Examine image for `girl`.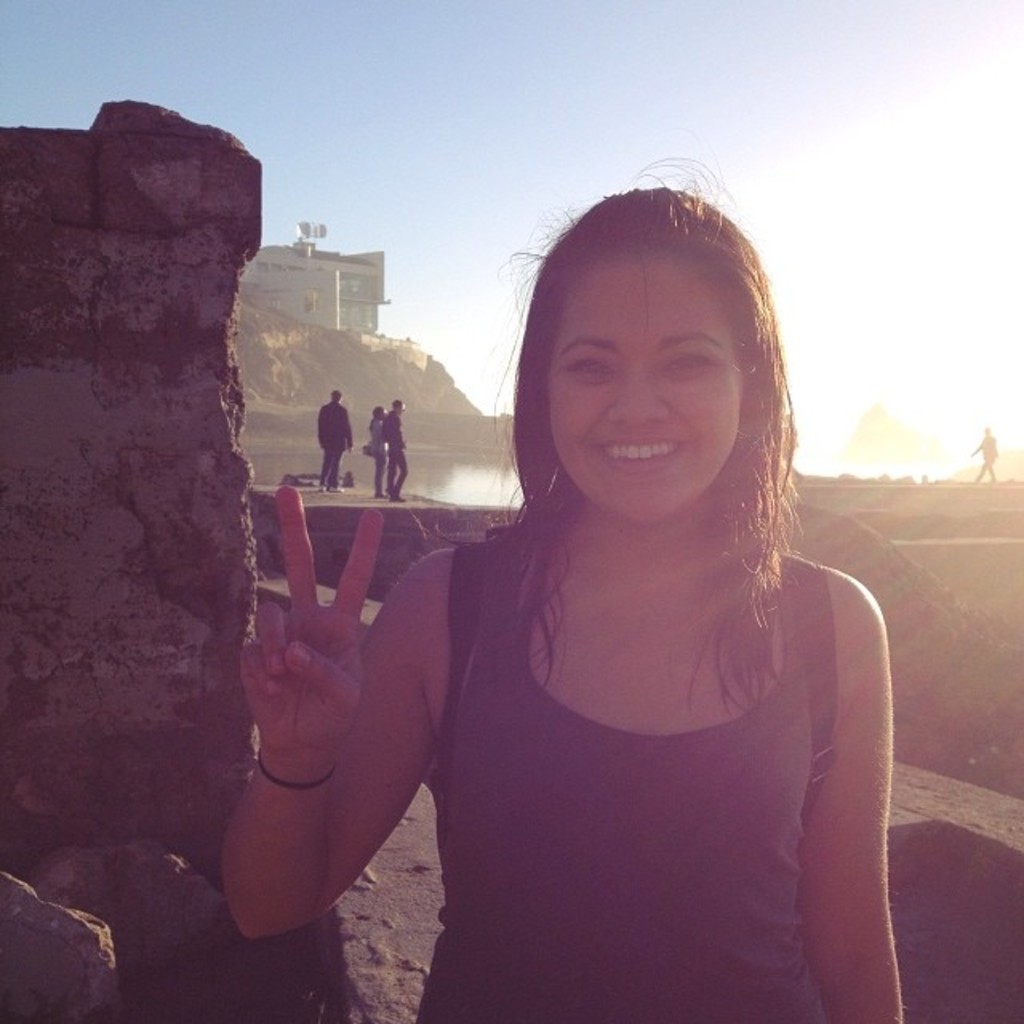
Examination result: box=[221, 157, 904, 1022].
